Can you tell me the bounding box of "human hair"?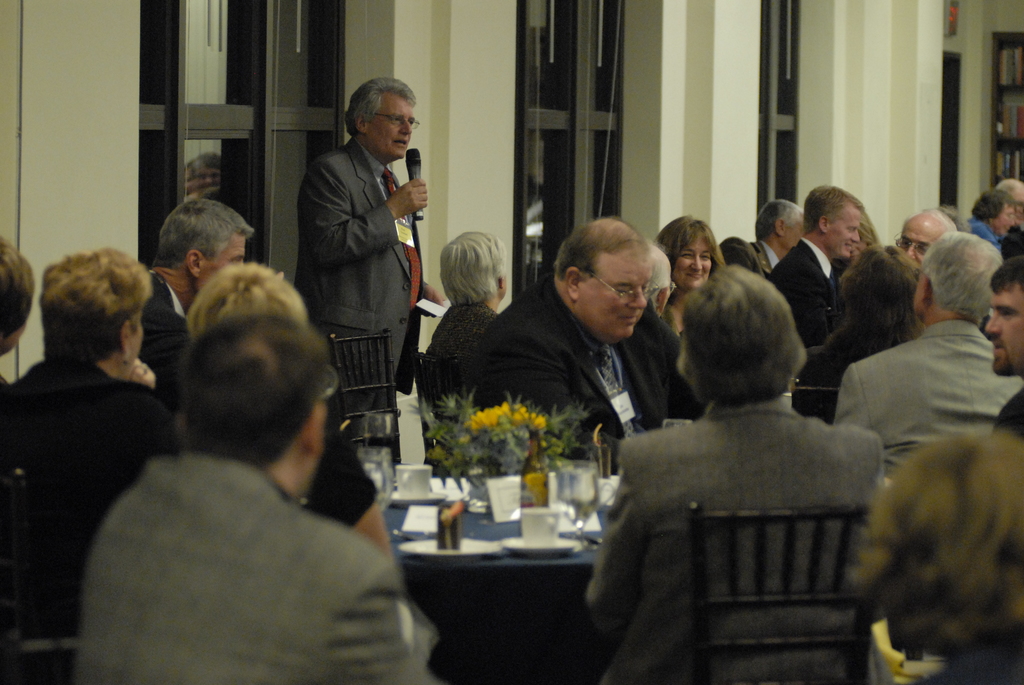
box(159, 196, 249, 270).
